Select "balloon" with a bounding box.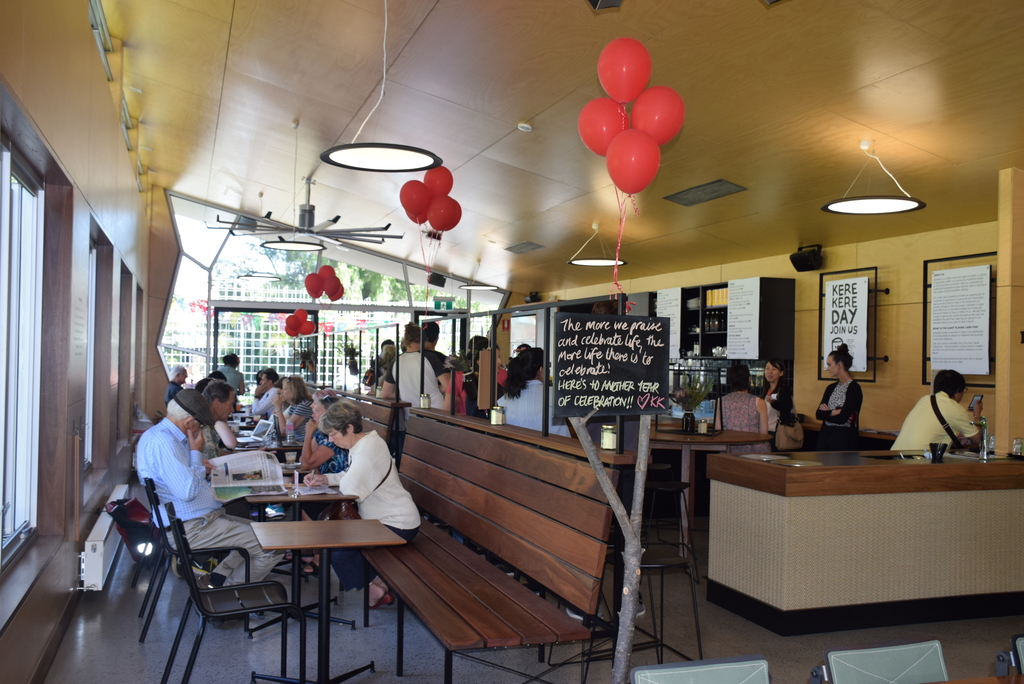
577 97 625 155.
